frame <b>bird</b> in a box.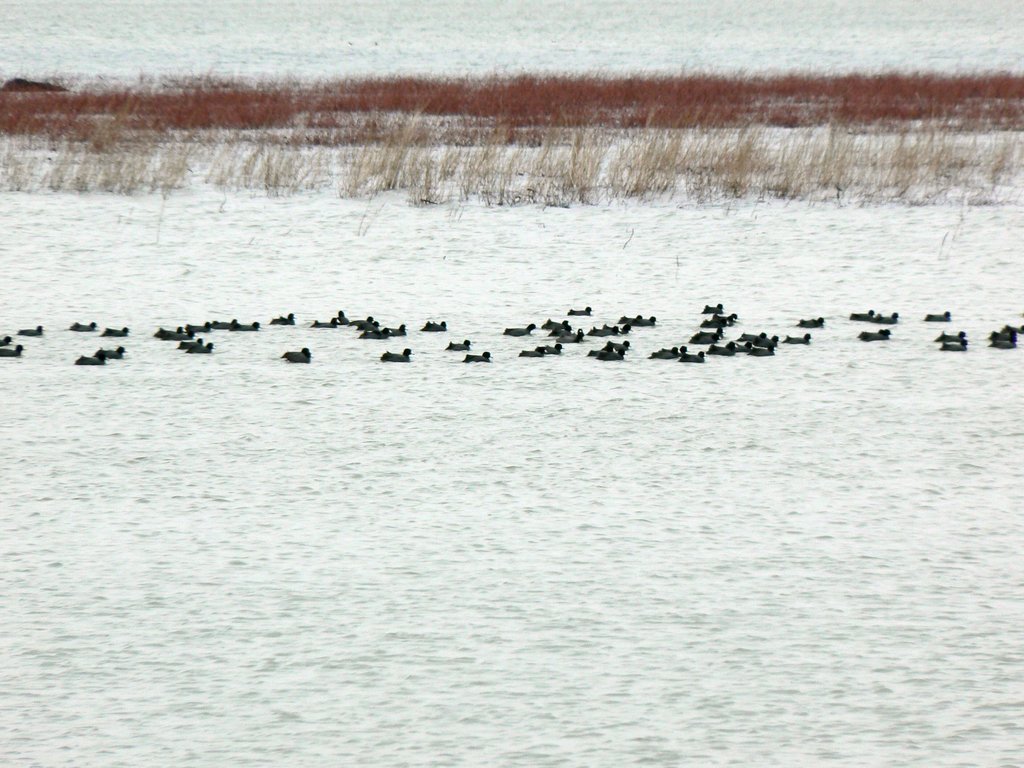
102/346/128/360.
